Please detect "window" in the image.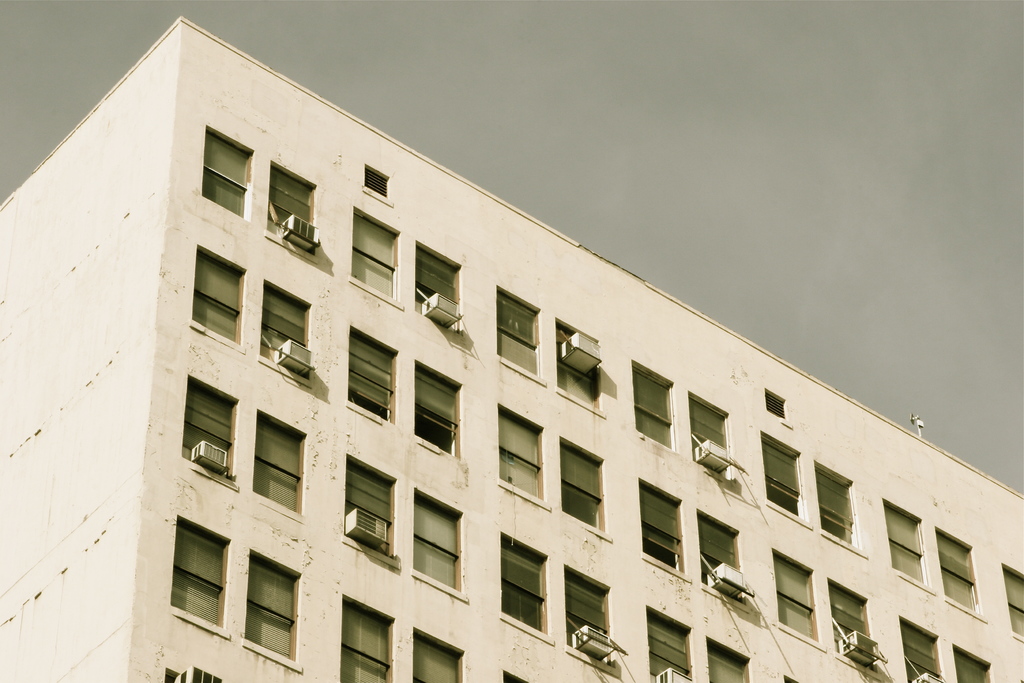
<region>688, 392, 732, 479</region>.
